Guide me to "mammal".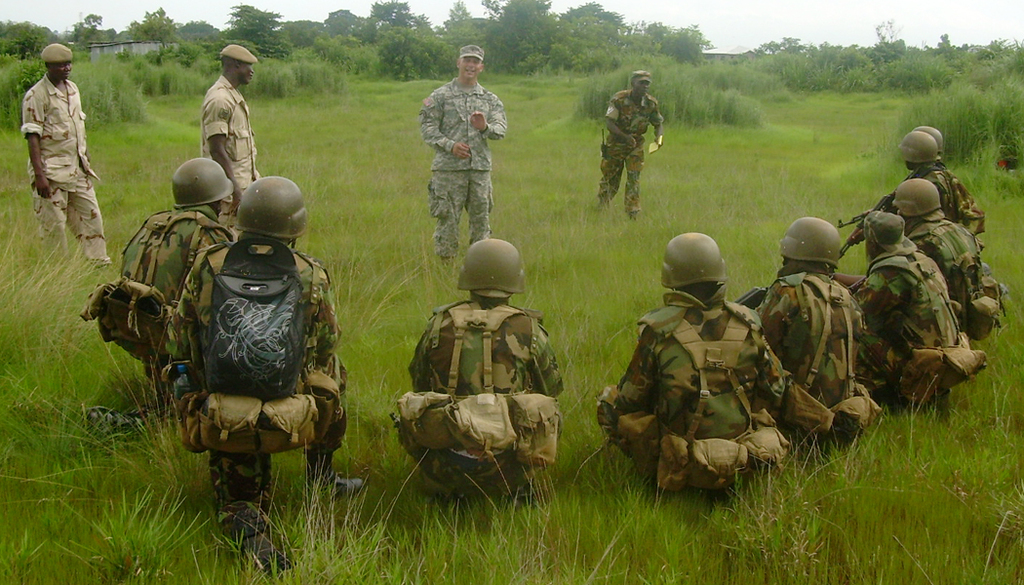
Guidance: left=401, top=236, right=566, bottom=504.
